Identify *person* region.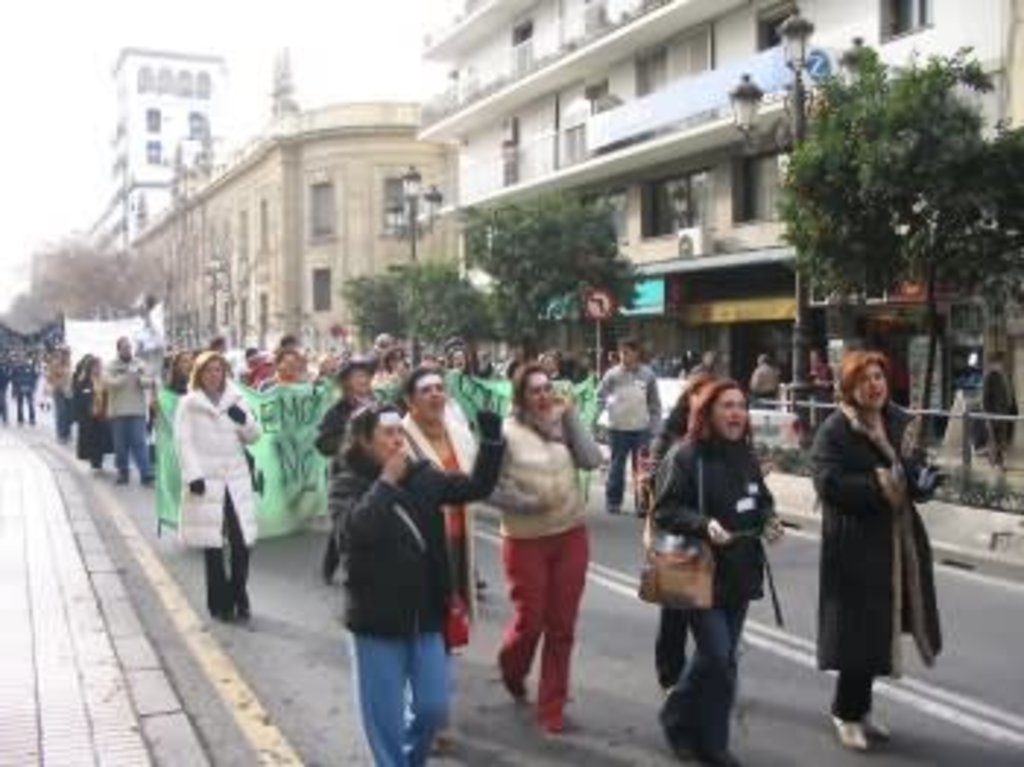
Region: x1=494, y1=357, x2=614, y2=732.
